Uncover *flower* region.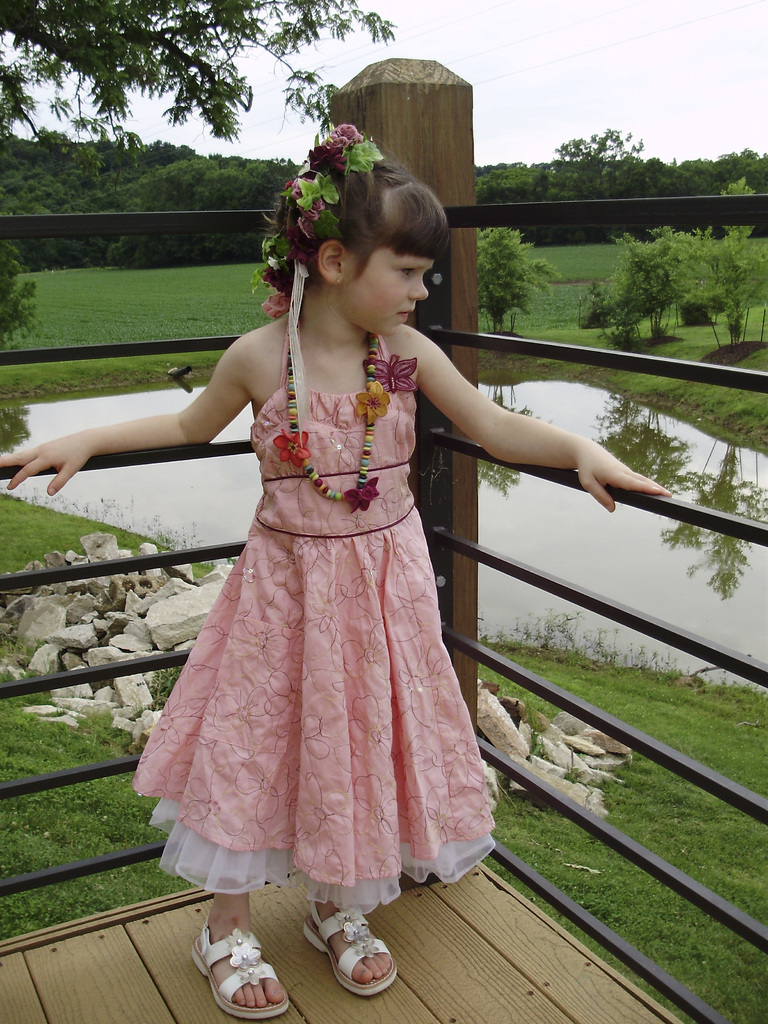
Uncovered: locate(353, 475, 385, 512).
